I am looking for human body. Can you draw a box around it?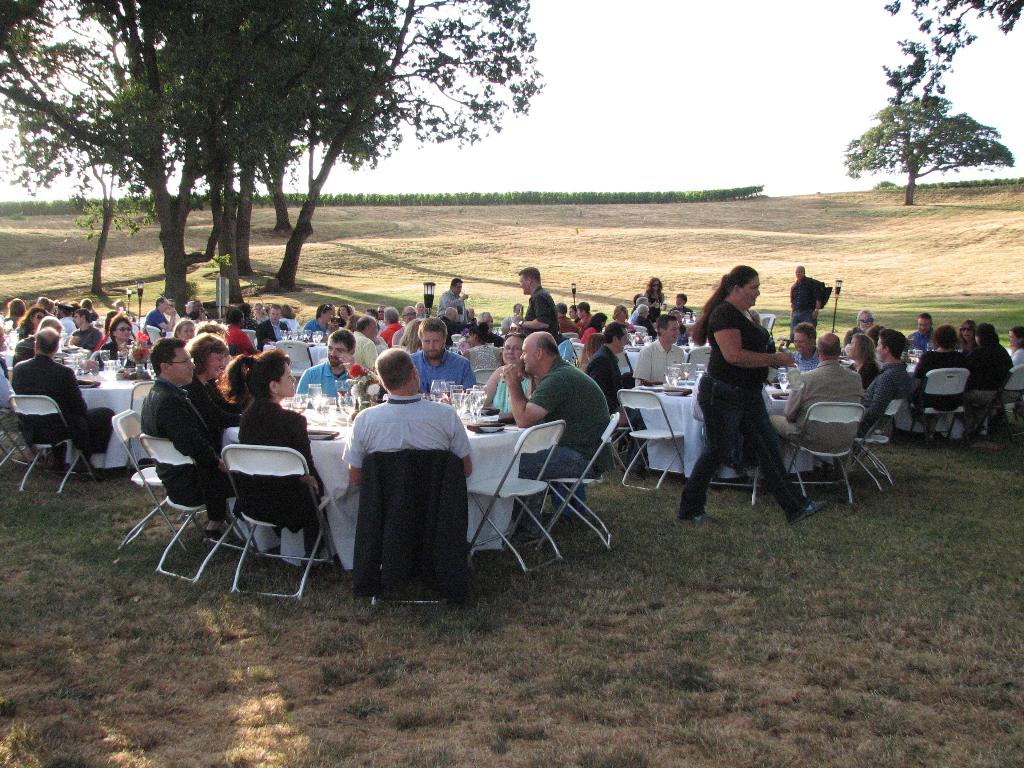
Sure, the bounding box is region(692, 264, 804, 520).
